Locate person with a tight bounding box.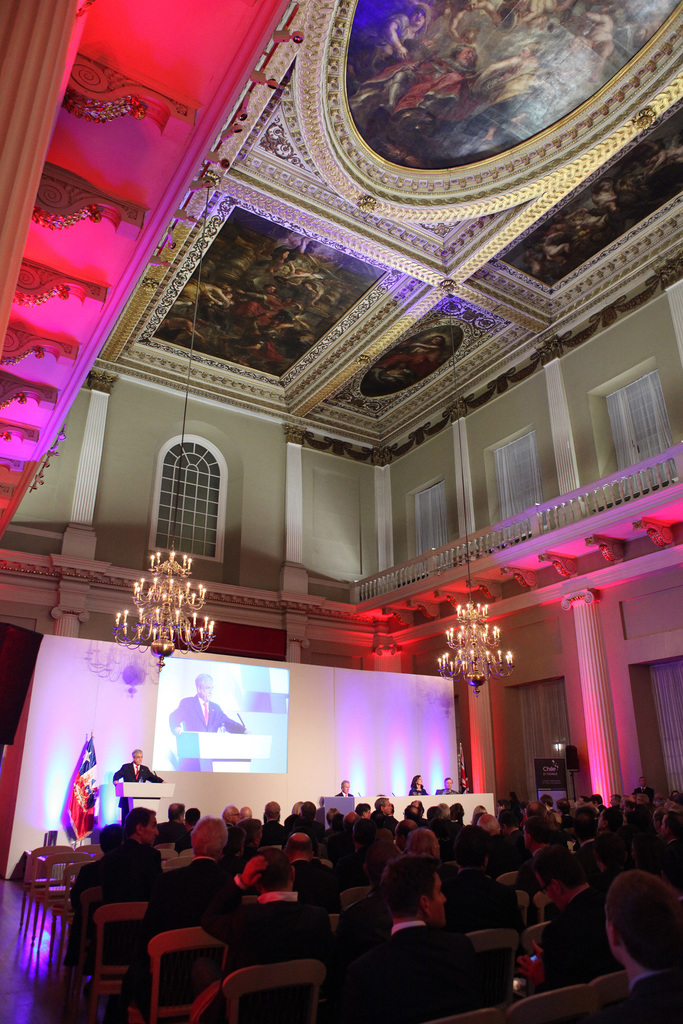
locate(172, 675, 253, 774).
